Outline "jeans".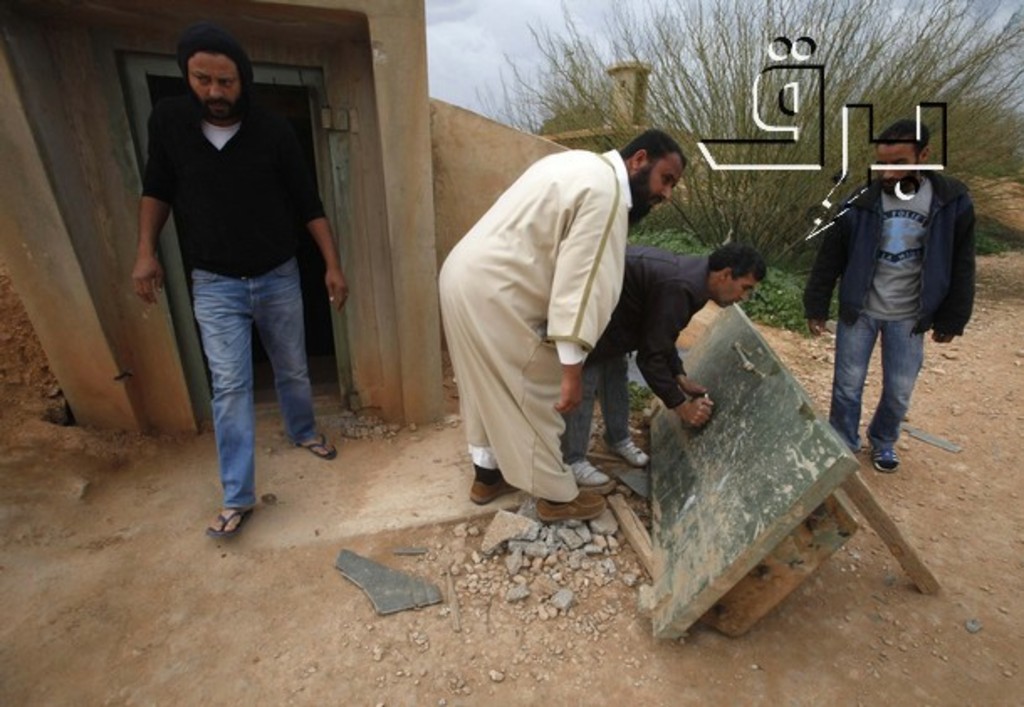
Outline: bbox=(180, 240, 316, 519).
